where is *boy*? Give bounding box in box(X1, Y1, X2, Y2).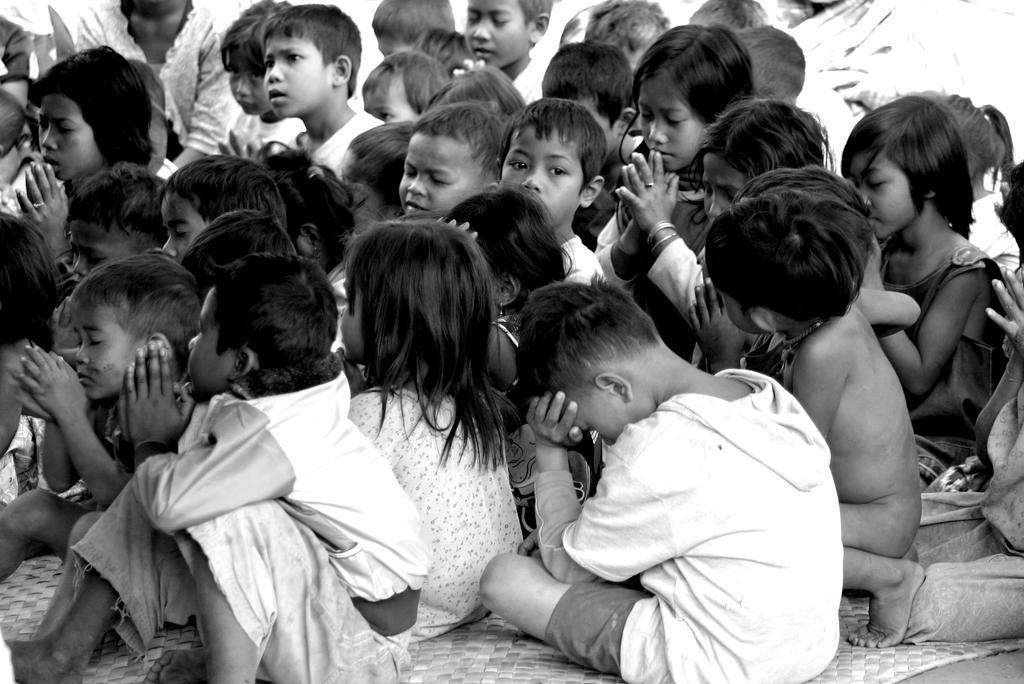
box(466, 0, 551, 102).
